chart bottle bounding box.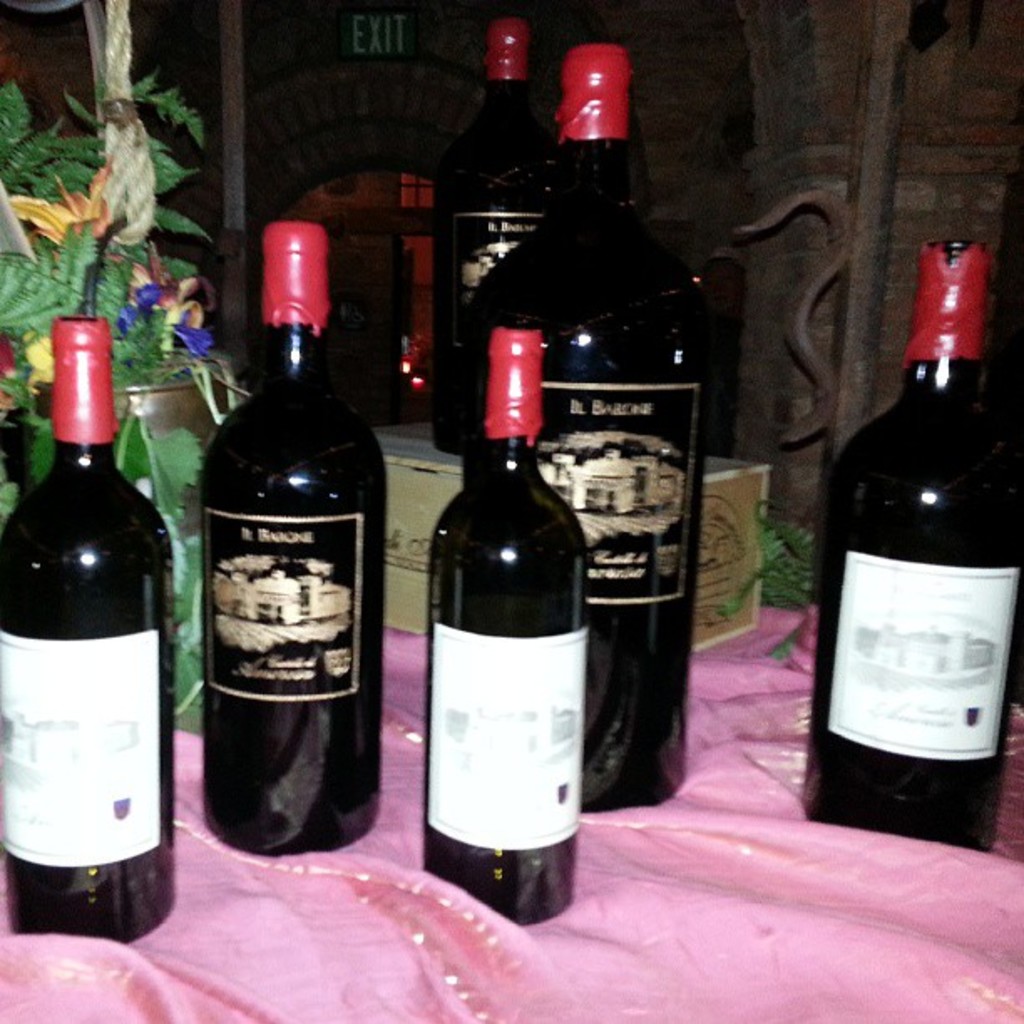
Charted: [405,311,587,950].
